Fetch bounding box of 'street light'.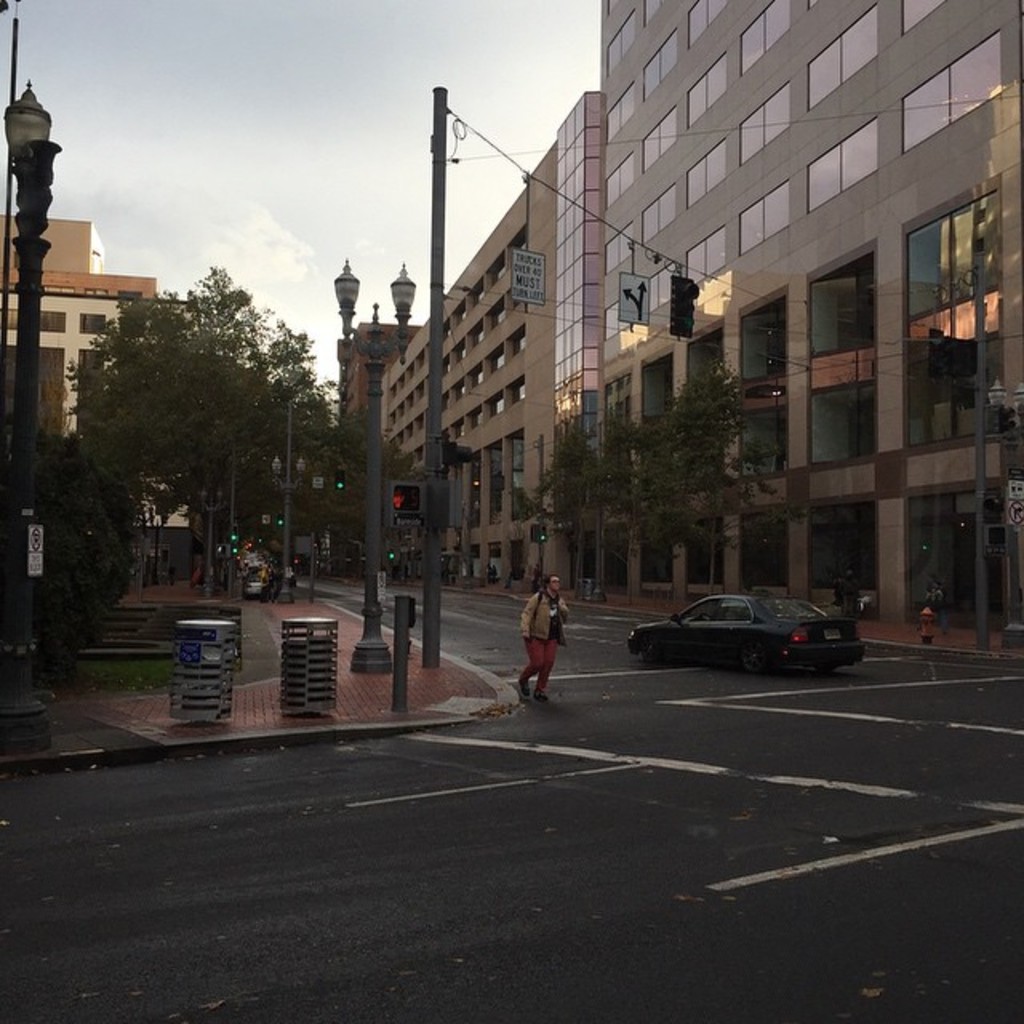
Bbox: <region>984, 373, 1022, 651</region>.
